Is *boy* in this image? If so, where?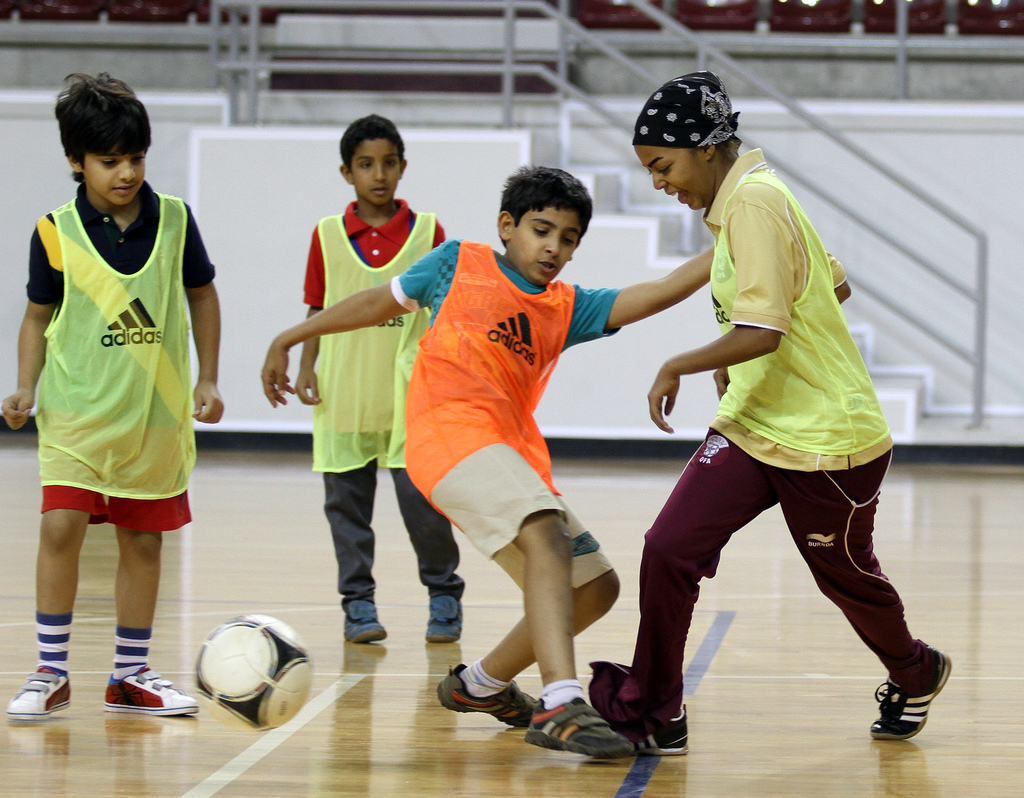
Yes, at {"x1": 586, "y1": 72, "x2": 950, "y2": 749}.
